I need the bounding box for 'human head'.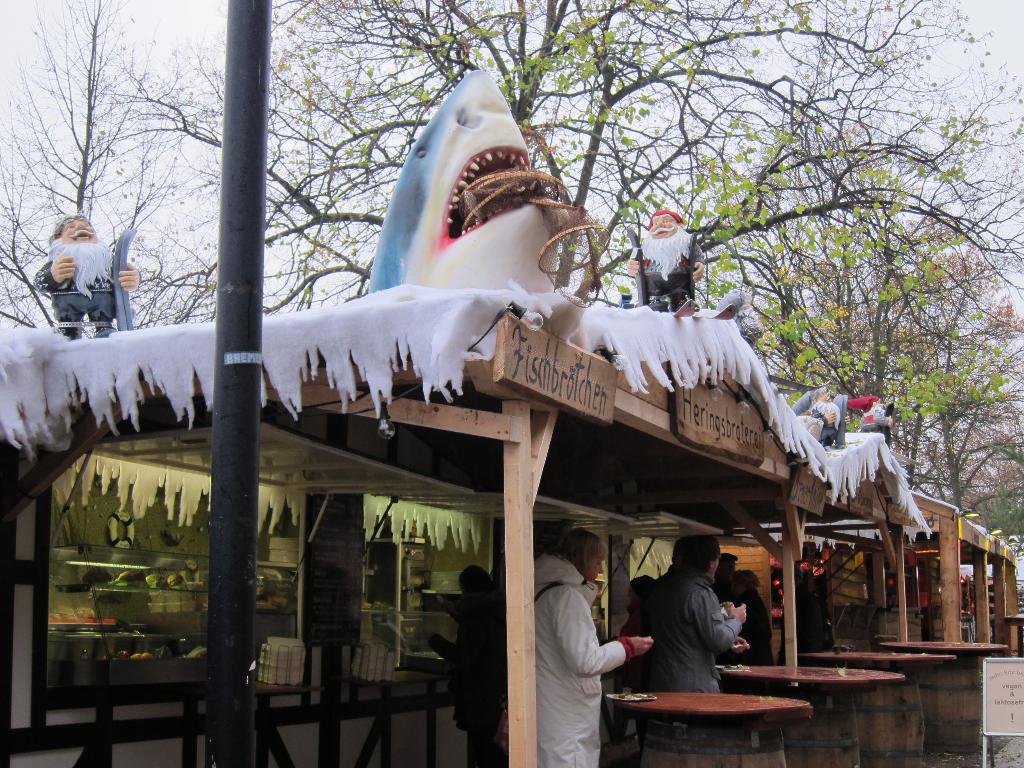
Here it is: x1=552, y1=525, x2=606, y2=585.
